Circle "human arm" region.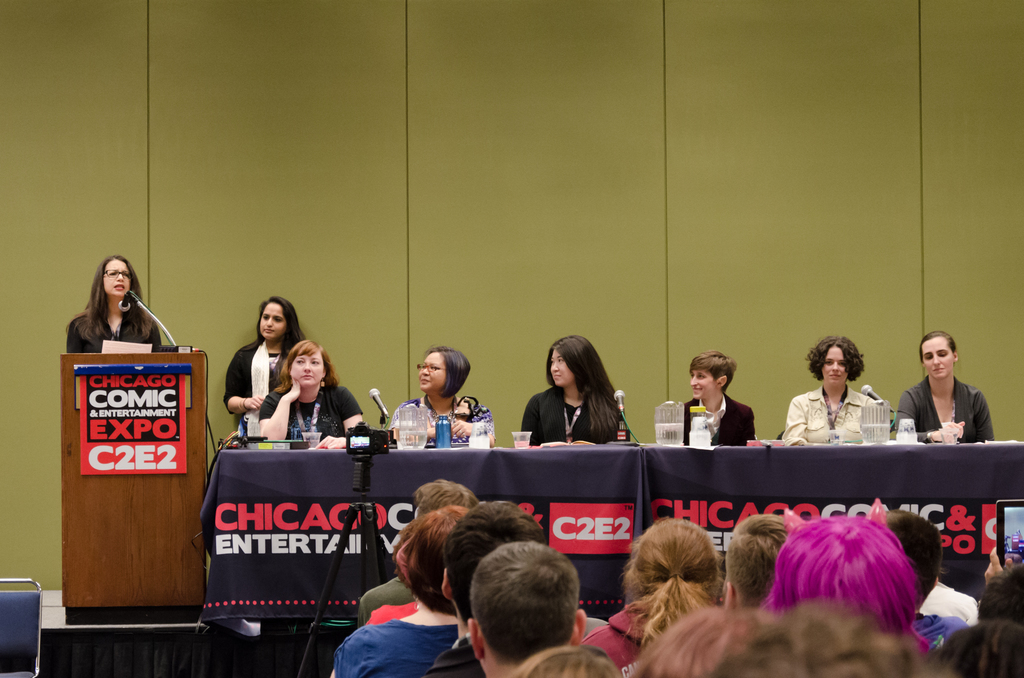
Region: pyautogui.locateOnScreen(781, 399, 808, 450).
